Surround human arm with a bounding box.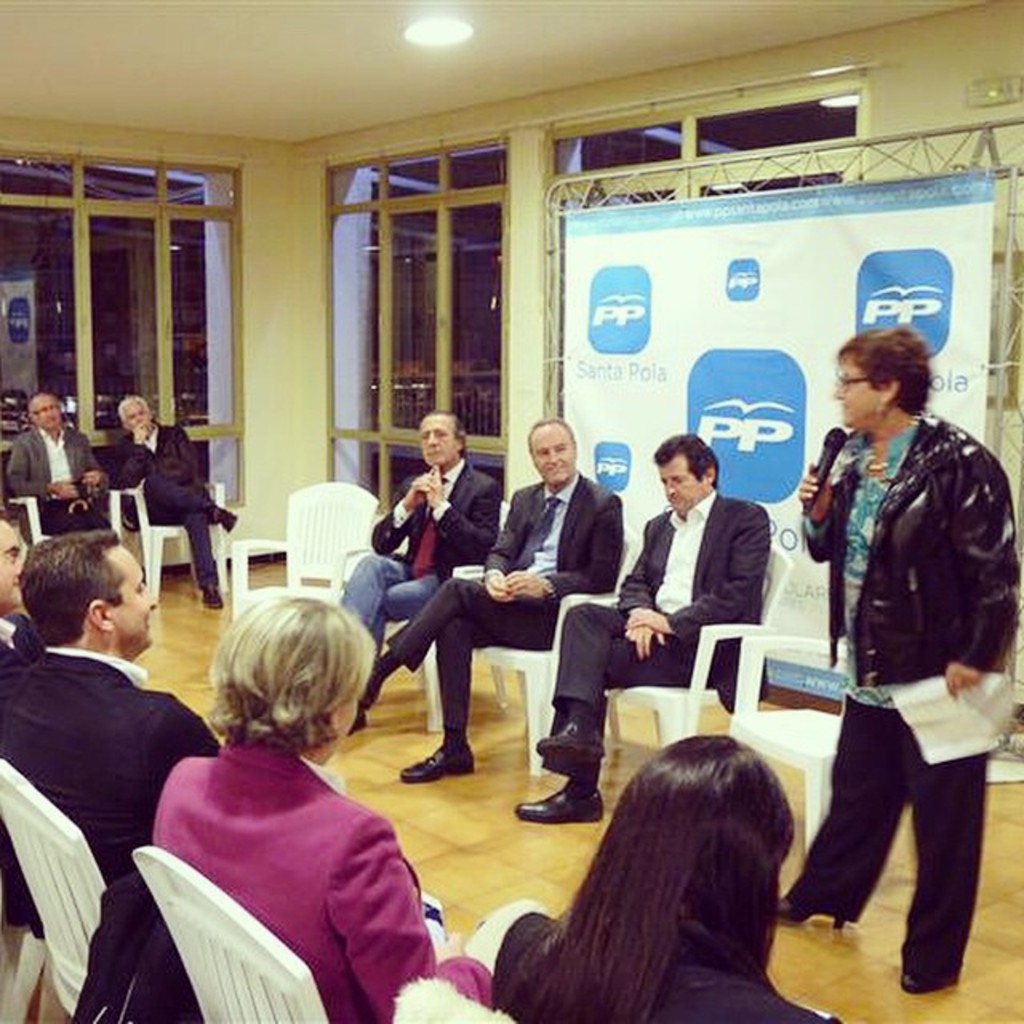
bbox(323, 816, 496, 1021).
